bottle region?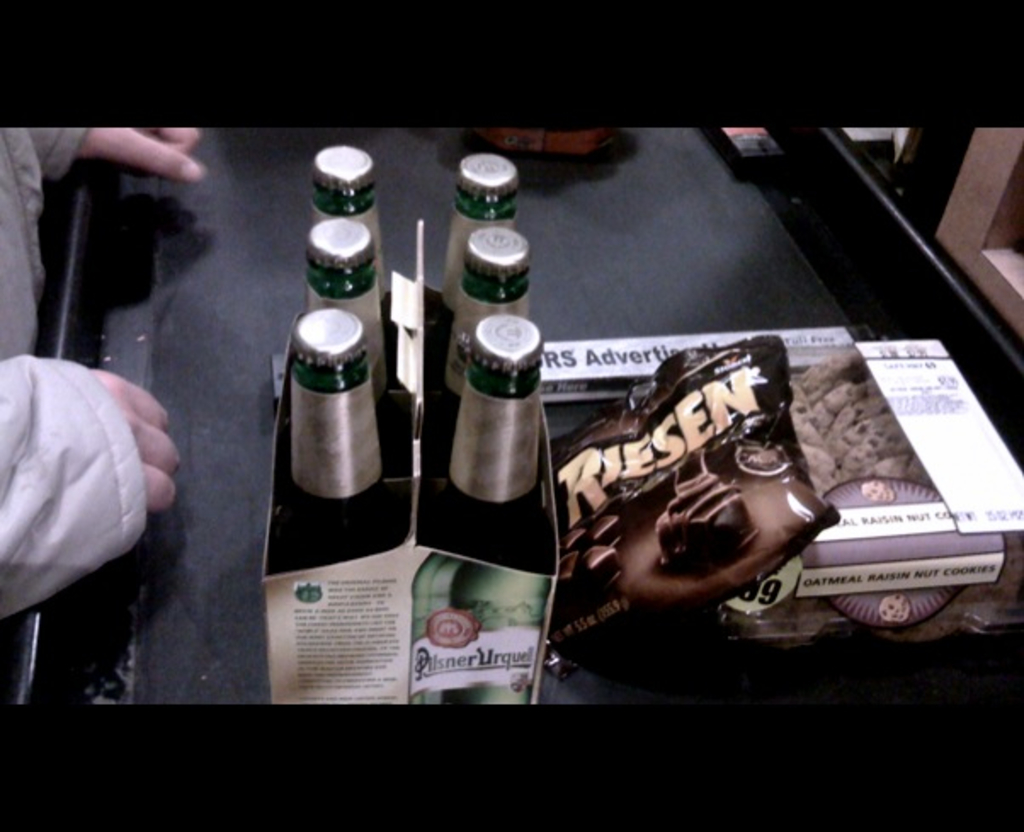
bbox=(308, 214, 396, 368)
